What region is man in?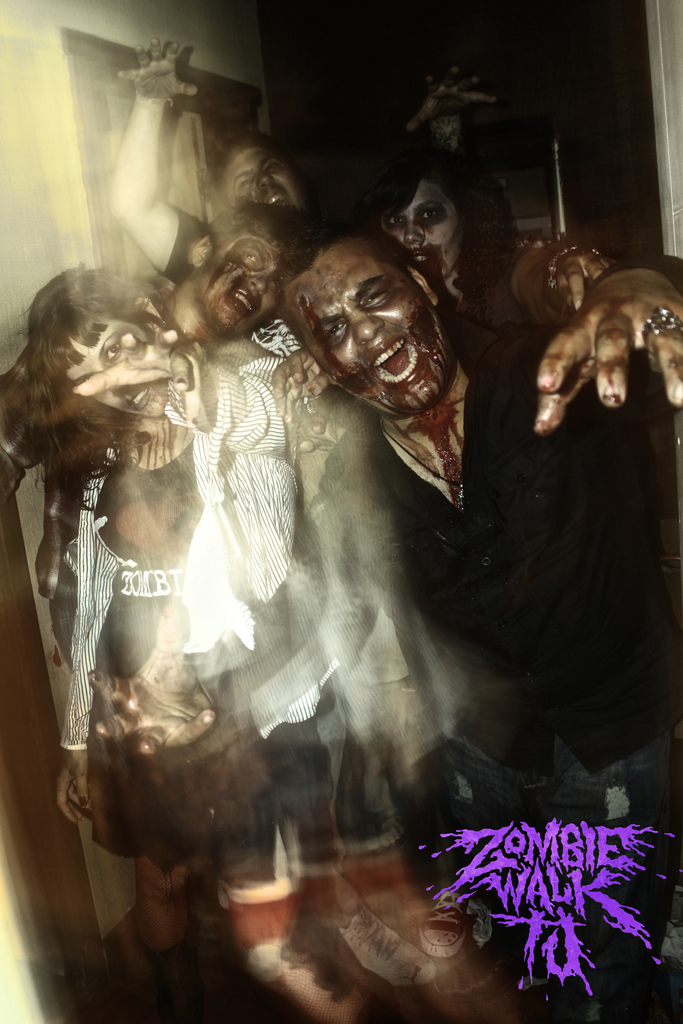
left=91, top=214, right=682, bottom=1021.
